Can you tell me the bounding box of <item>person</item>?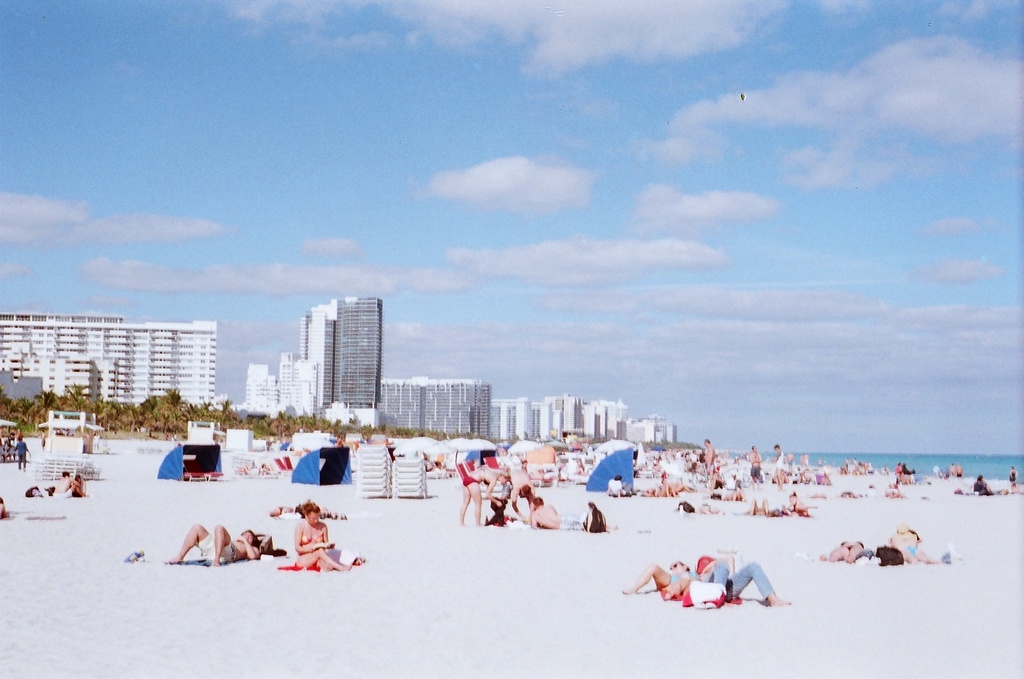
rect(515, 489, 560, 536).
